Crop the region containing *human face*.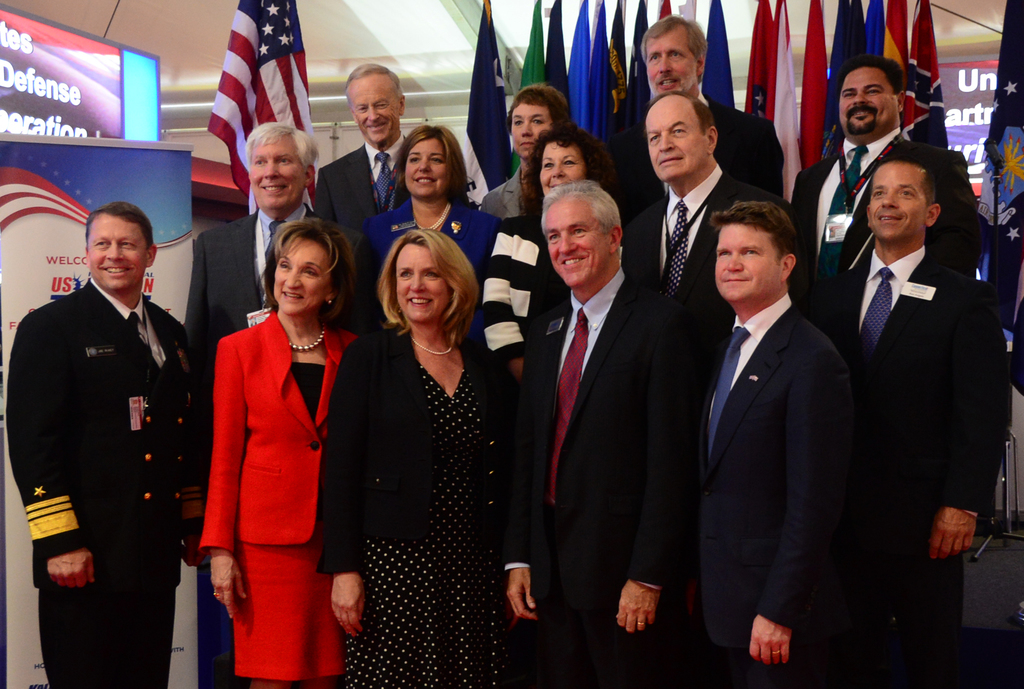
Crop region: locate(349, 74, 402, 142).
